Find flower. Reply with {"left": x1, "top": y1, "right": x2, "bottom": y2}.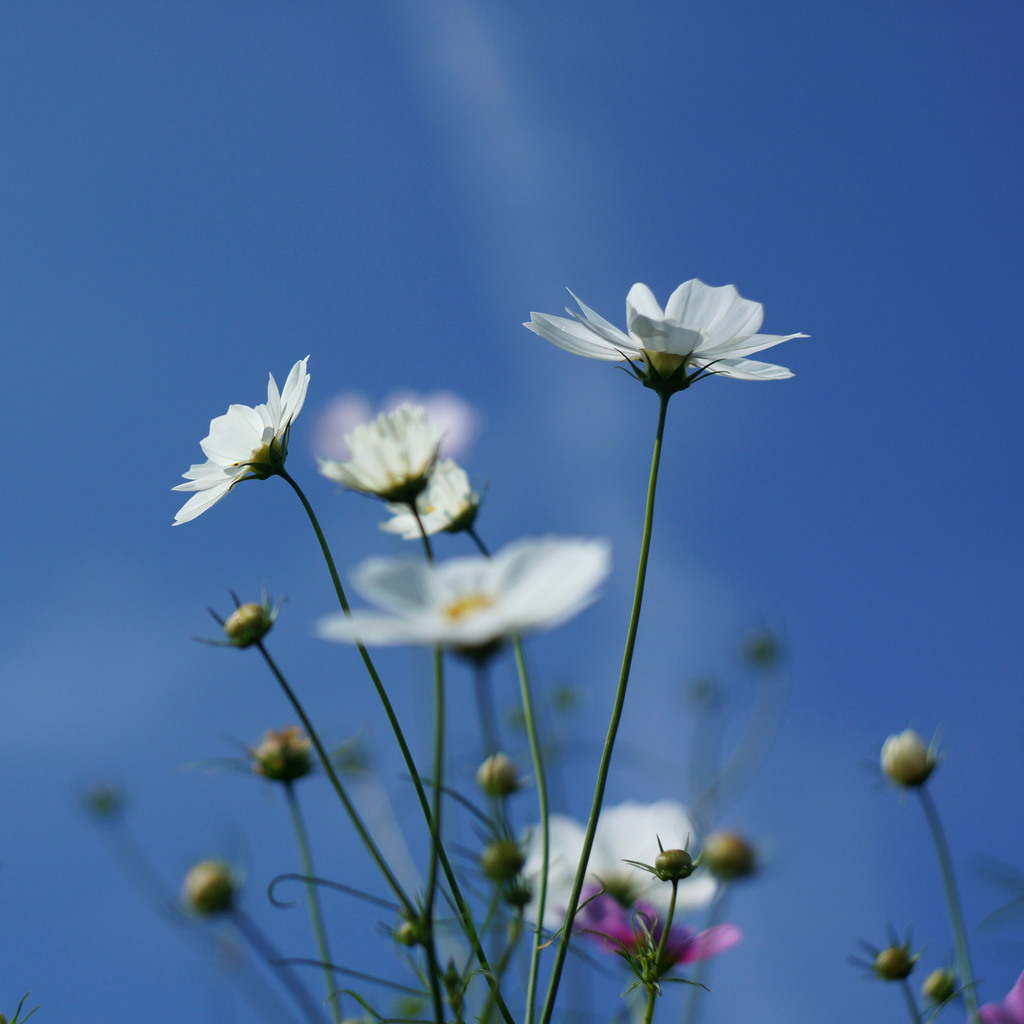
{"left": 471, "top": 833, "right": 529, "bottom": 875}.
